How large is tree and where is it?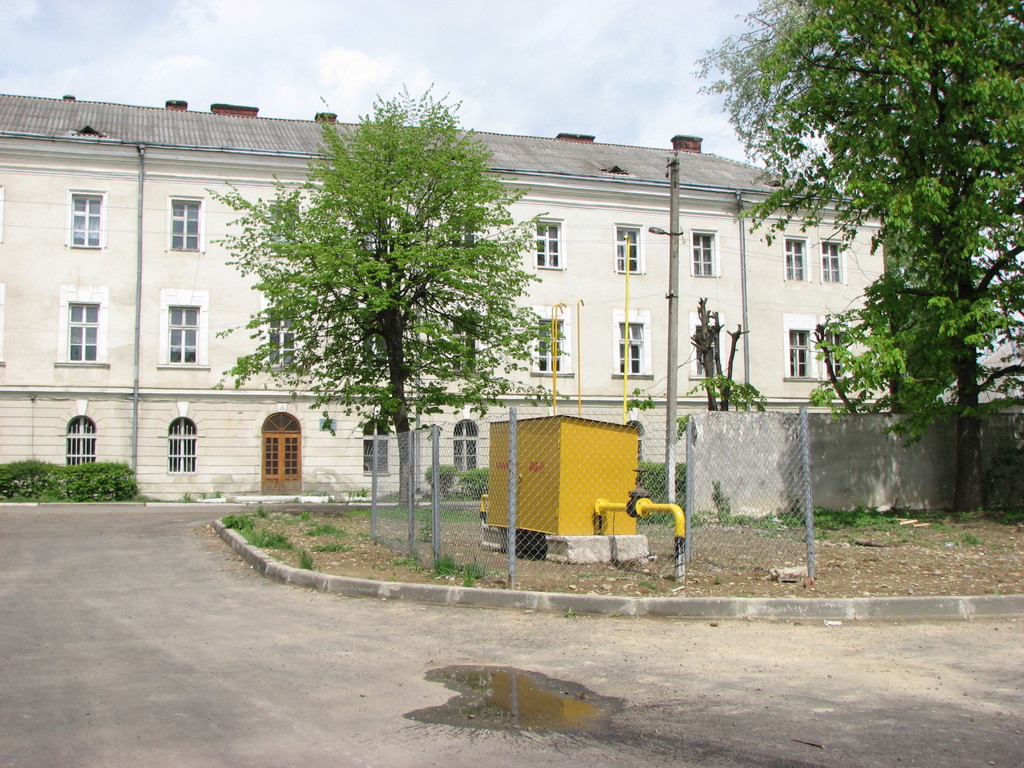
Bounding box: [220, 82, 532, 524].
